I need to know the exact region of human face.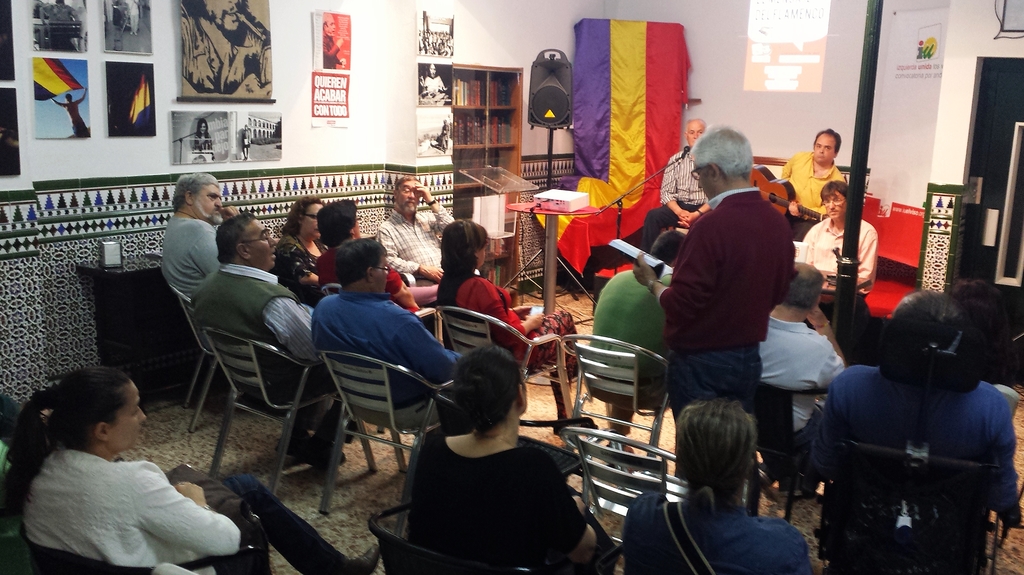
Region: [left=397, top=179, right=417, bottom=213].
